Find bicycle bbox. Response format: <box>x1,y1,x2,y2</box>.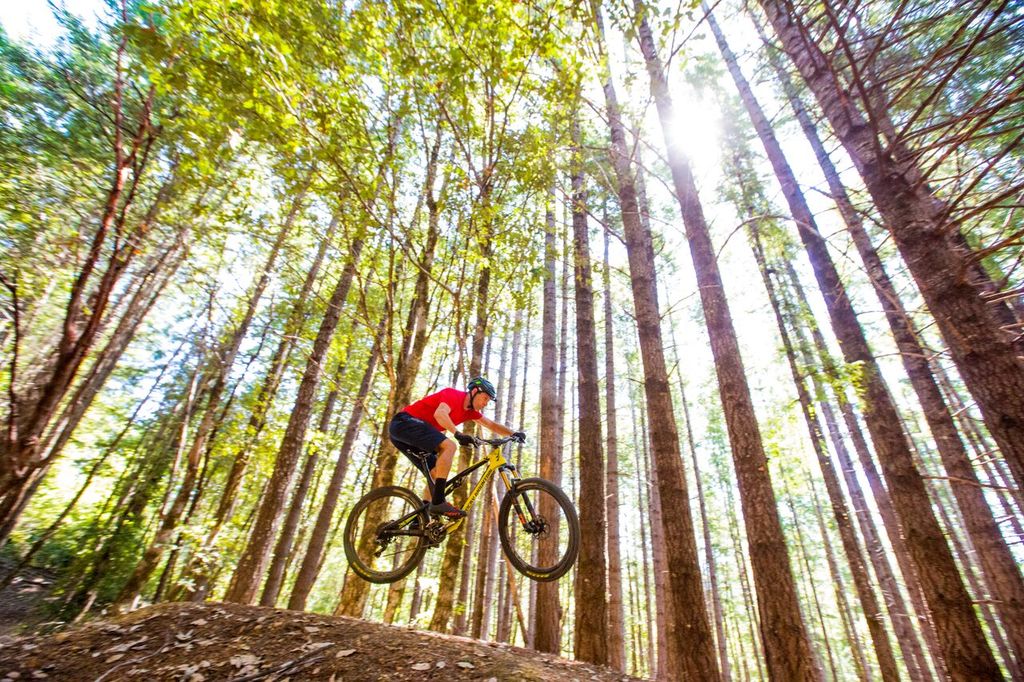
<box>341,427,581,584</box>.
